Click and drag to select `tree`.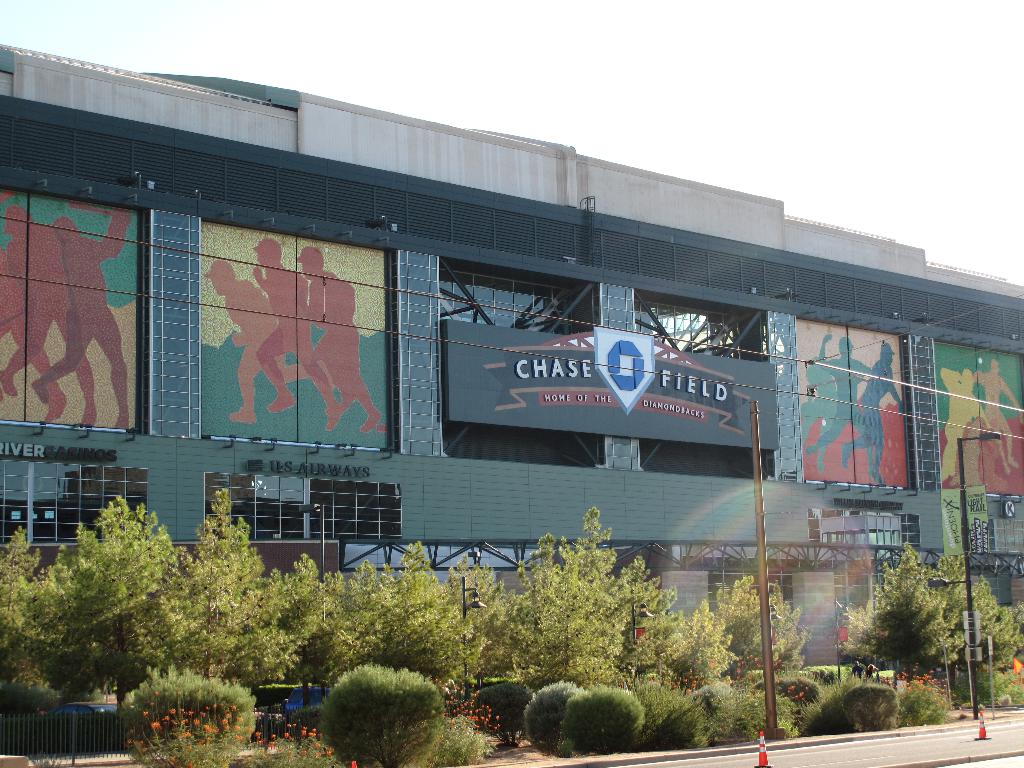
Selection: <bbox>852, 544, 973, 701</bbox>.
